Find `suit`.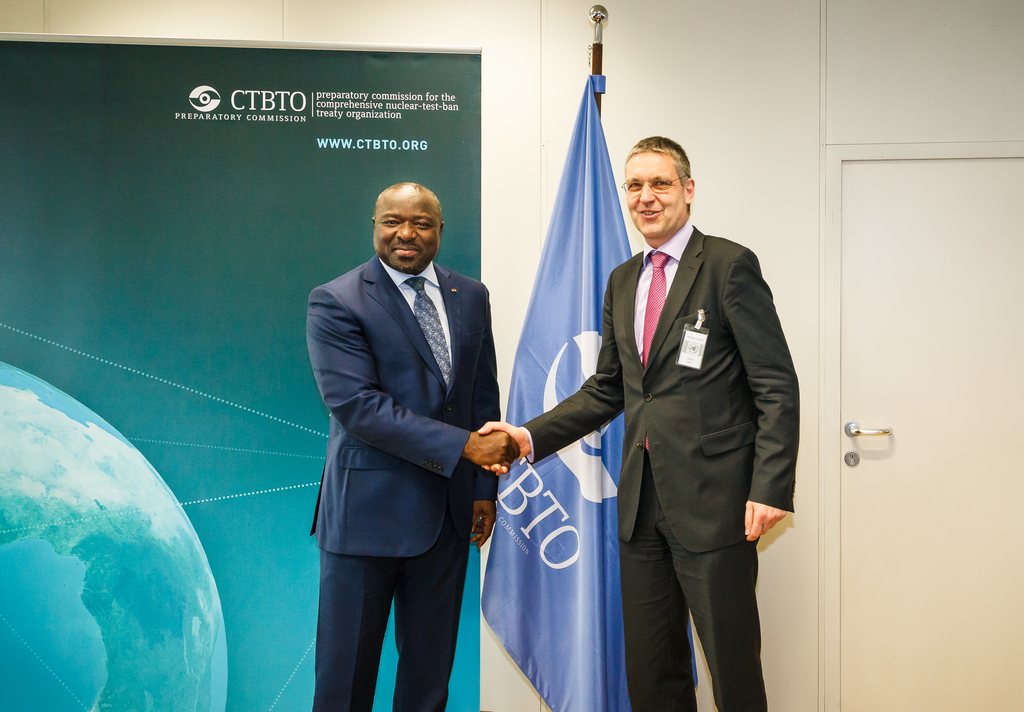
{"x1": 309, "y1": 252, "x2": 505, "y2": 711}.
